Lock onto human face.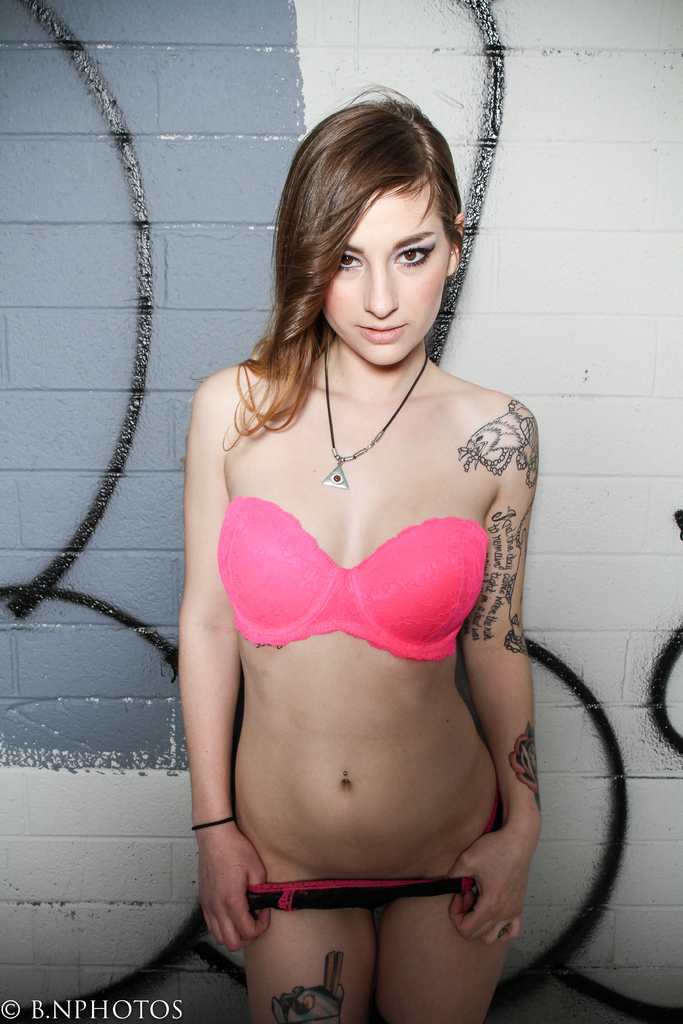
Locked: (323, 176, 454, 372).
